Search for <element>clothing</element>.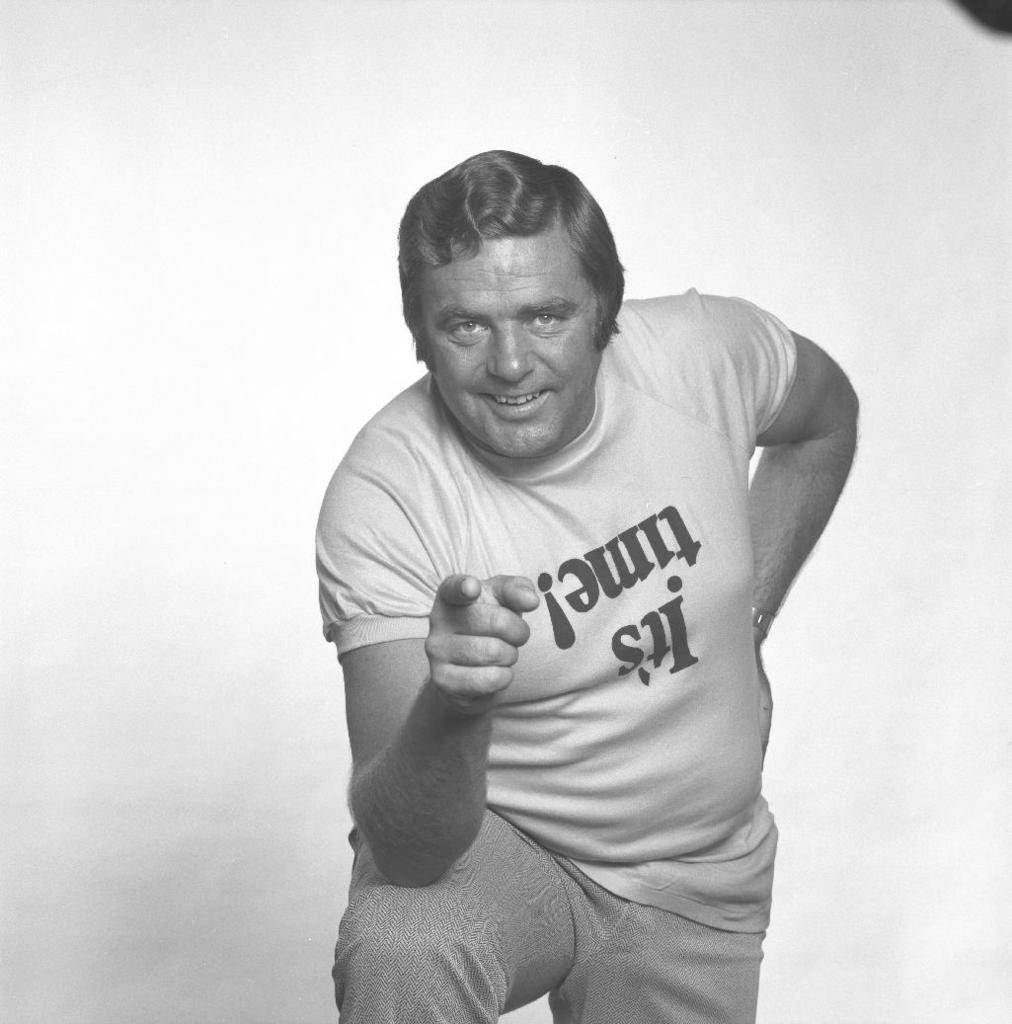
Found at box=[315, 286, 856, 962].
